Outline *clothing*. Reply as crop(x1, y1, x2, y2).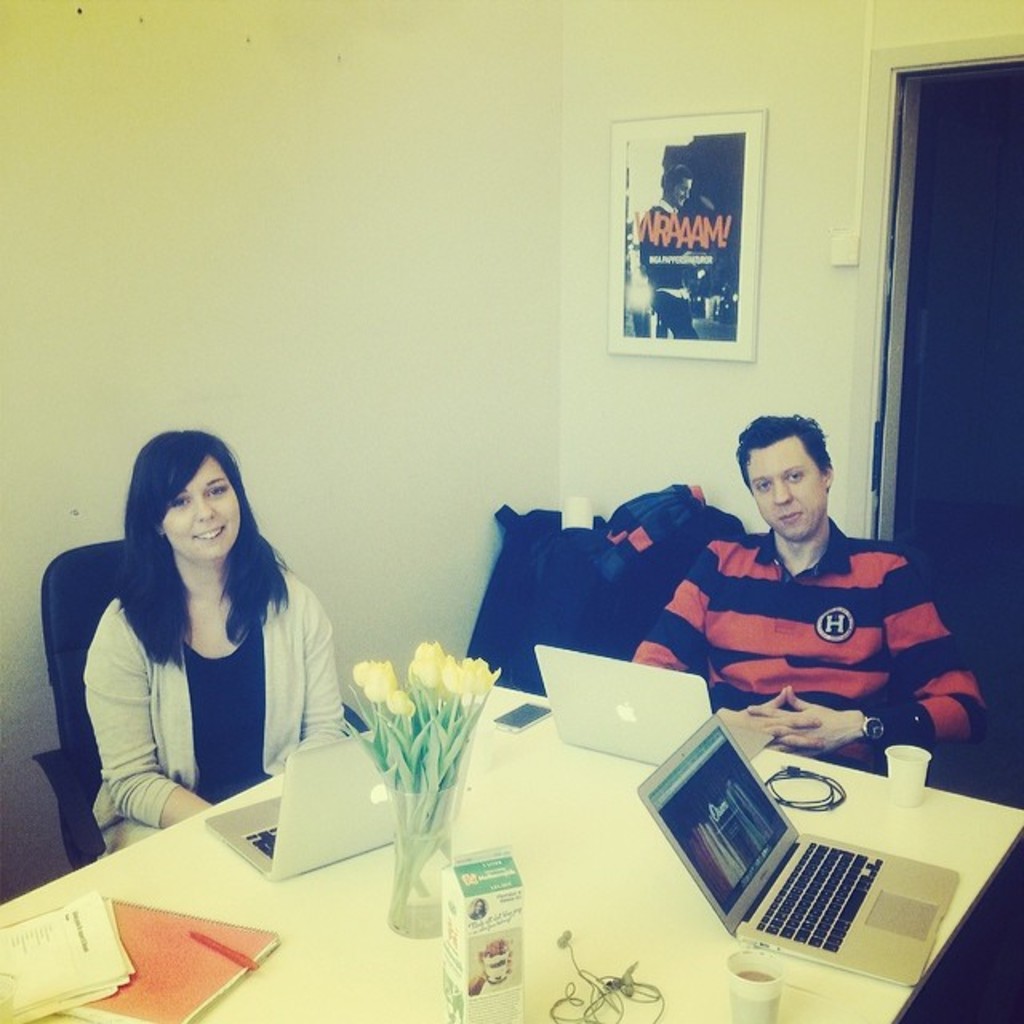
crop(626, 510, 994, 768).
